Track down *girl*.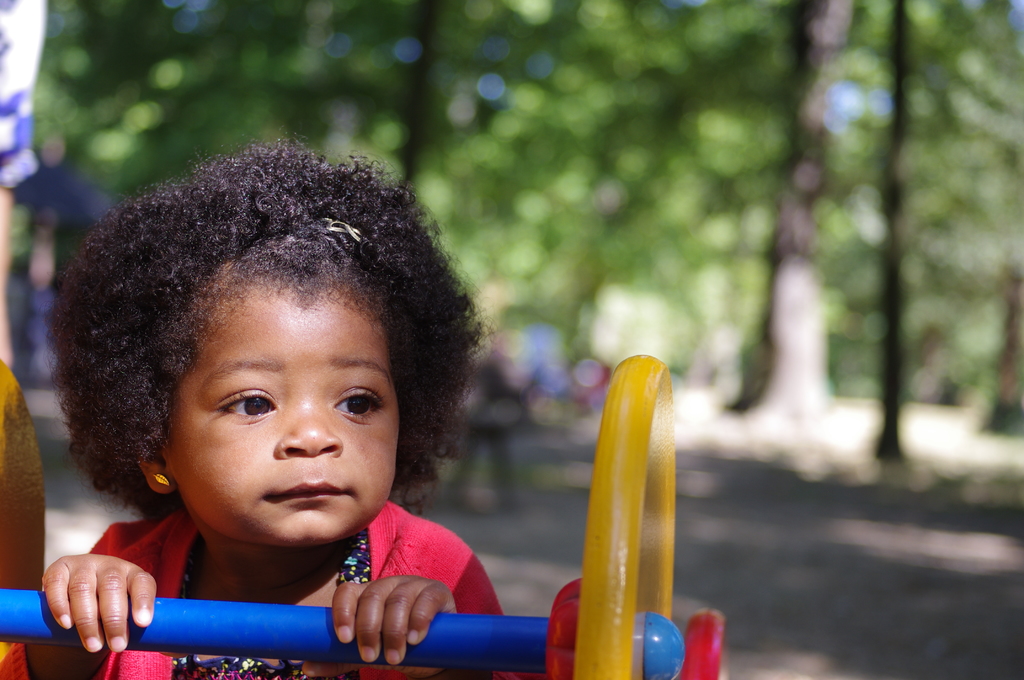
Tracked to (0, 129, 519, 679).
